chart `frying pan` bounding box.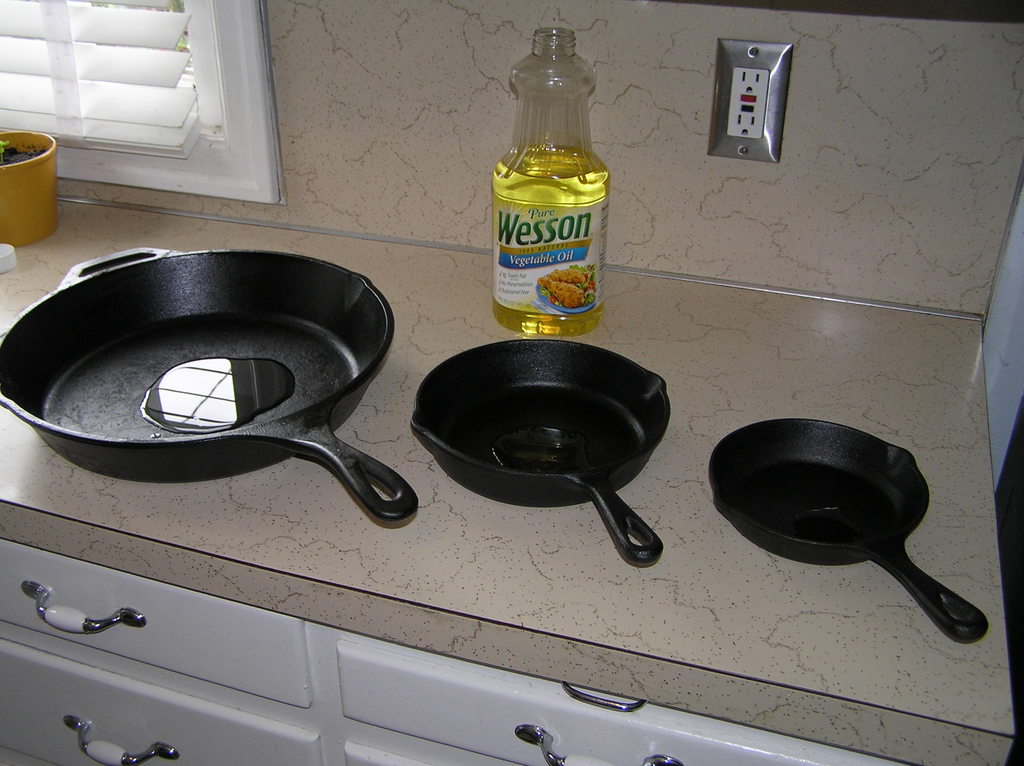
Charted: (left=0, top=246, right=420, bottom=522).
